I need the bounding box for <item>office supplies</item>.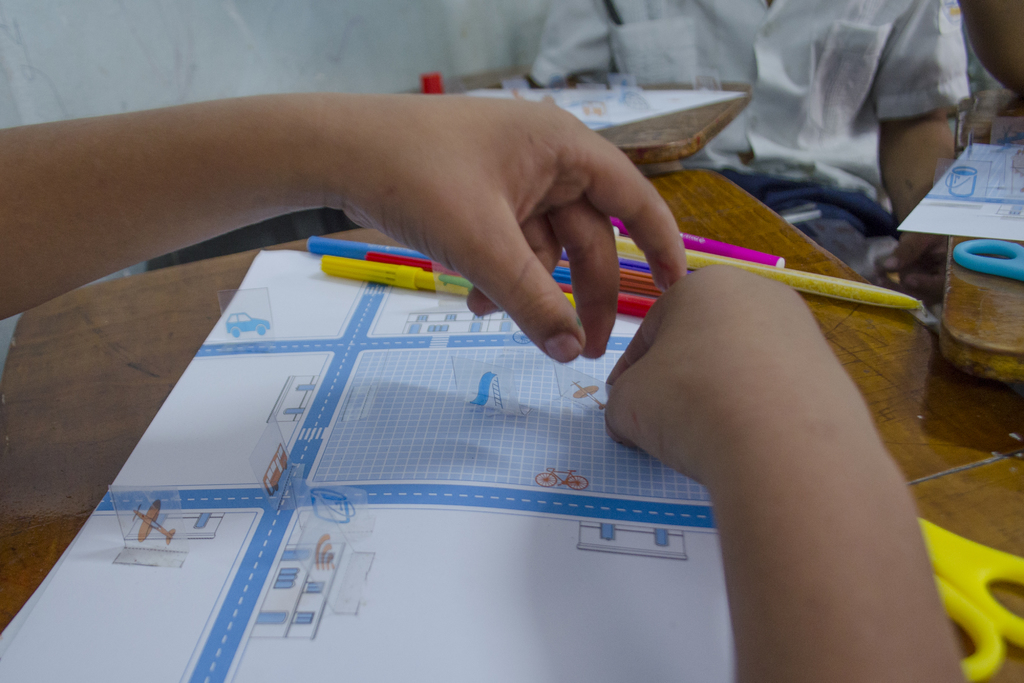
Here it is: bbox=[915, 513, 1023, 679].
